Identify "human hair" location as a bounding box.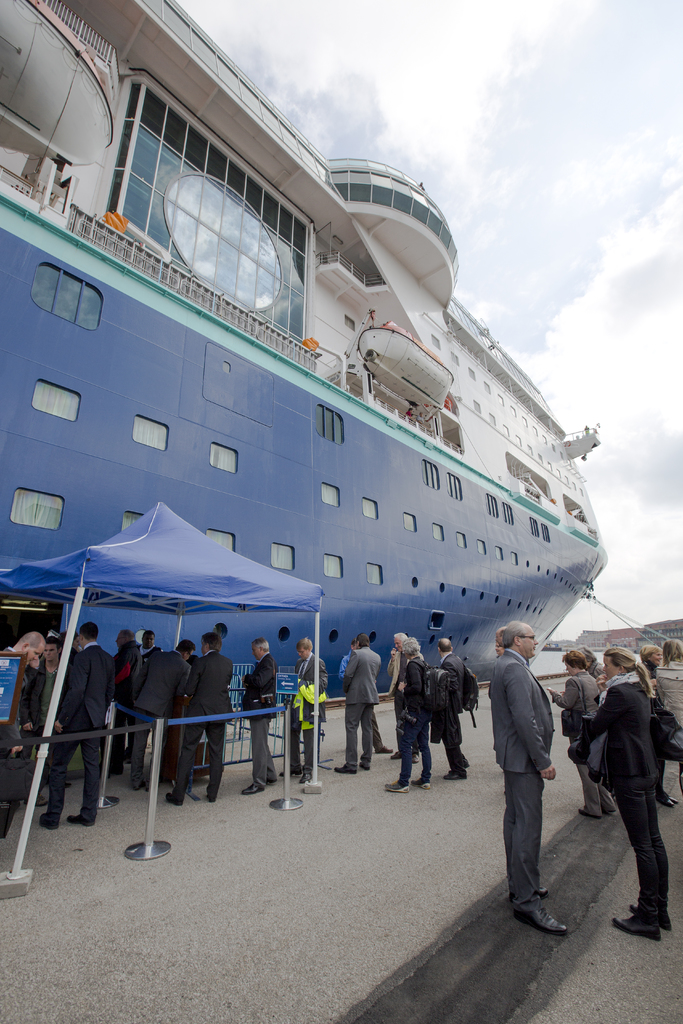
x1=662 y1=638 x2=682 y2=664.
